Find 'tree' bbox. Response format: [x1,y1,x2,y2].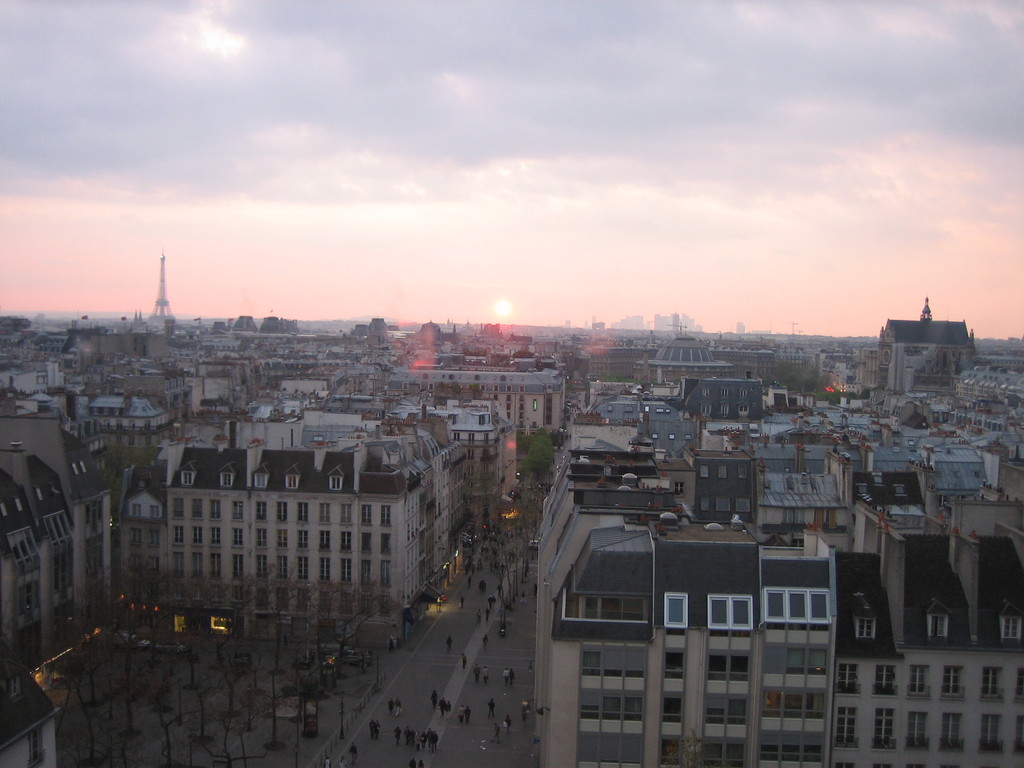
[522,428,556,480].
